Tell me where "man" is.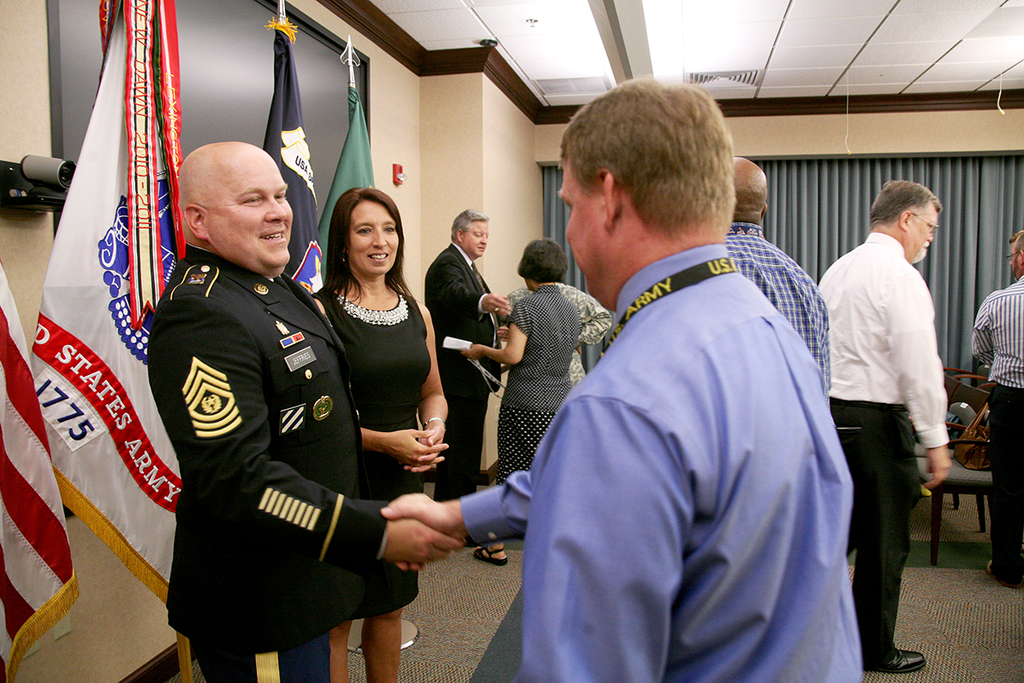
"man" is at bbox(972, 231, 1023, 587).
